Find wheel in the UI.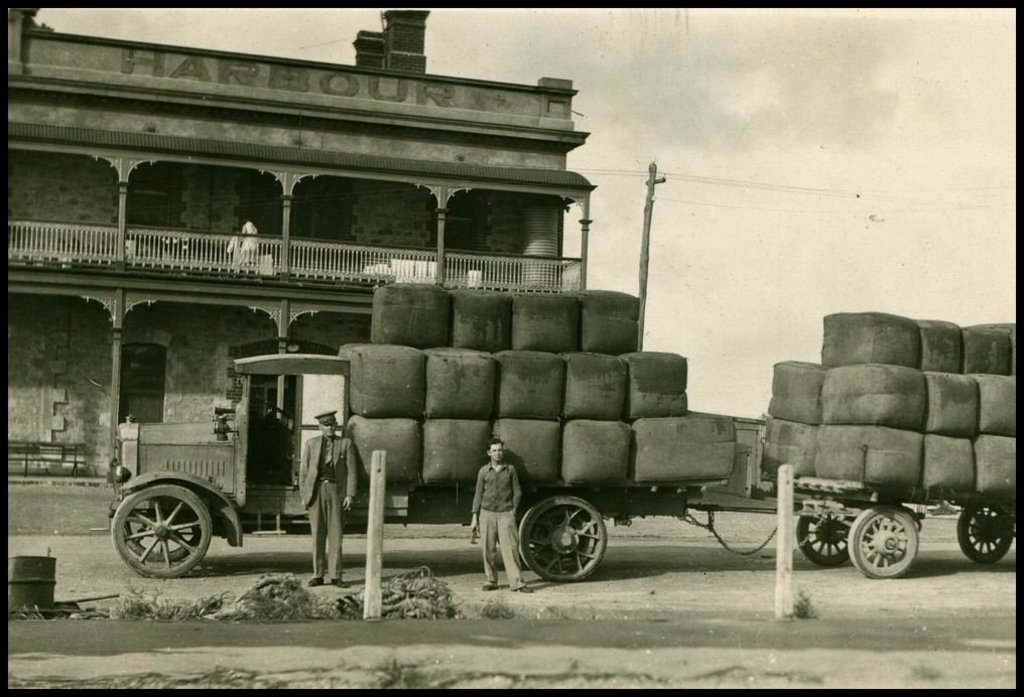
UI element at <region>956, 502, 1012, 563</region>.
